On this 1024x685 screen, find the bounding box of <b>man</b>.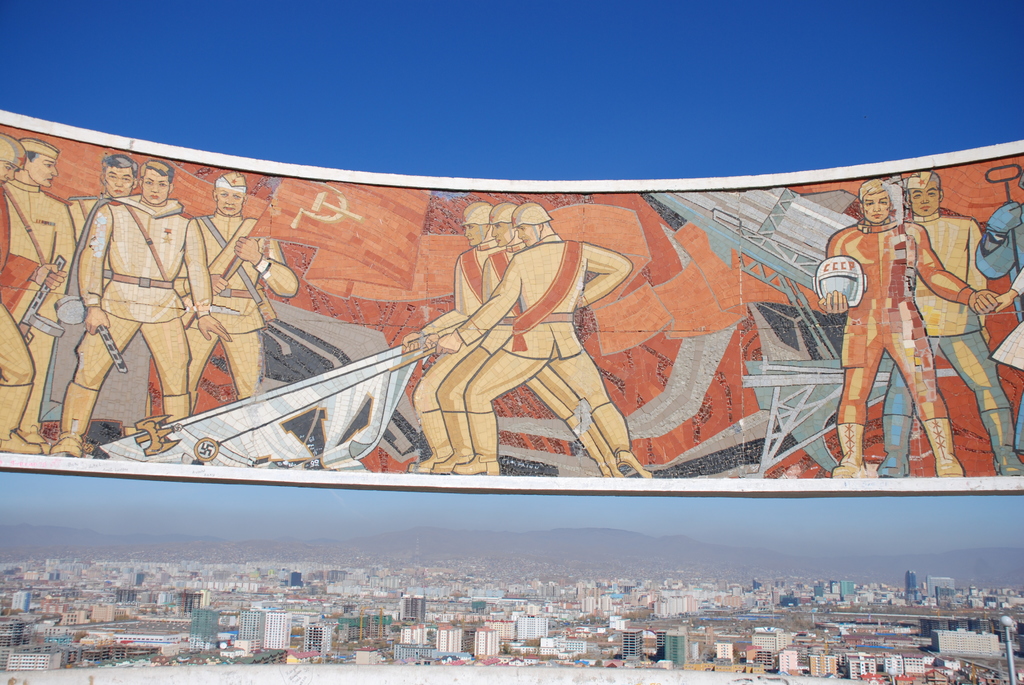
Bounding box: {"left": 872, "top": 171, "right": 1023, "bottom": 479}.
